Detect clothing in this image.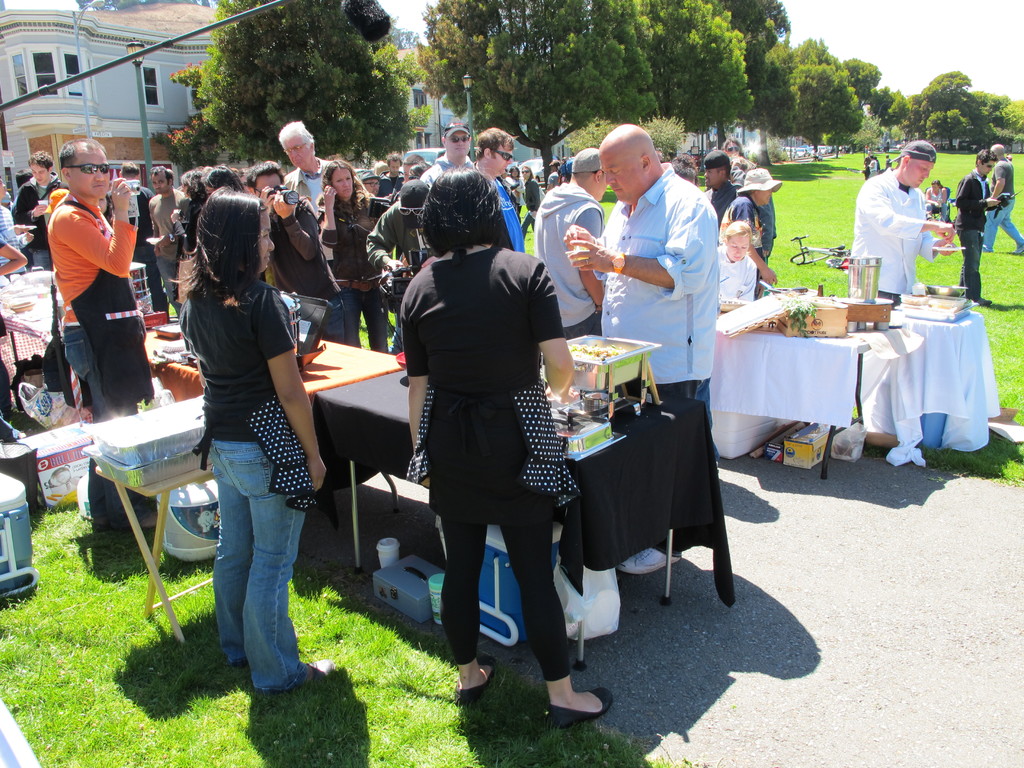
Detection: box(30, 161, 142, 402).
